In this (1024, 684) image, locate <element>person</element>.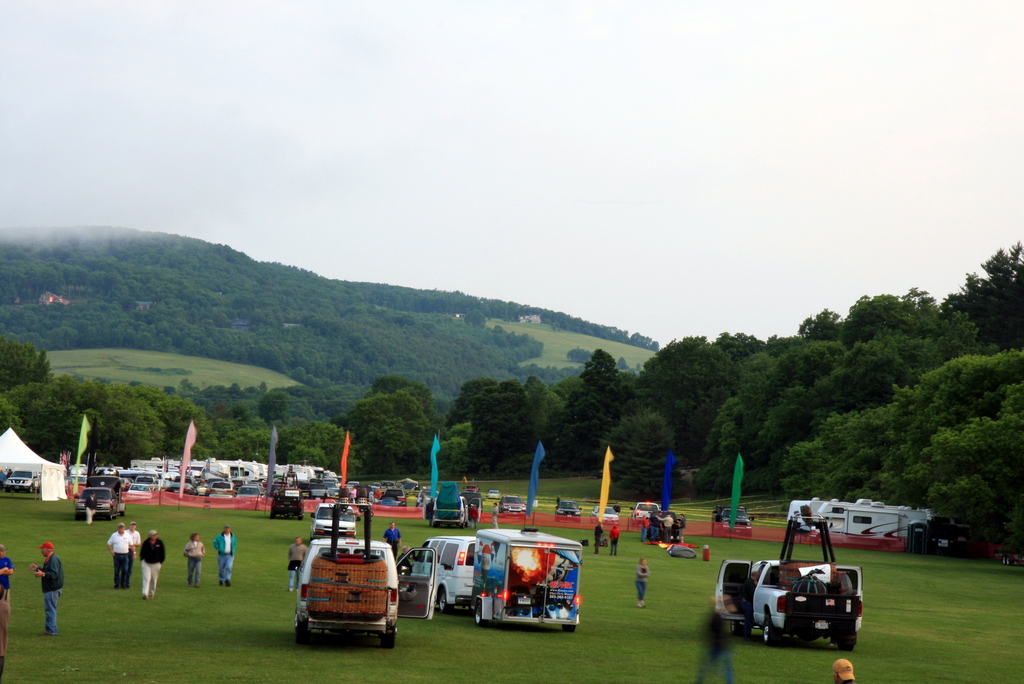
Bounding box: detection(287, 536, 304, 590).
